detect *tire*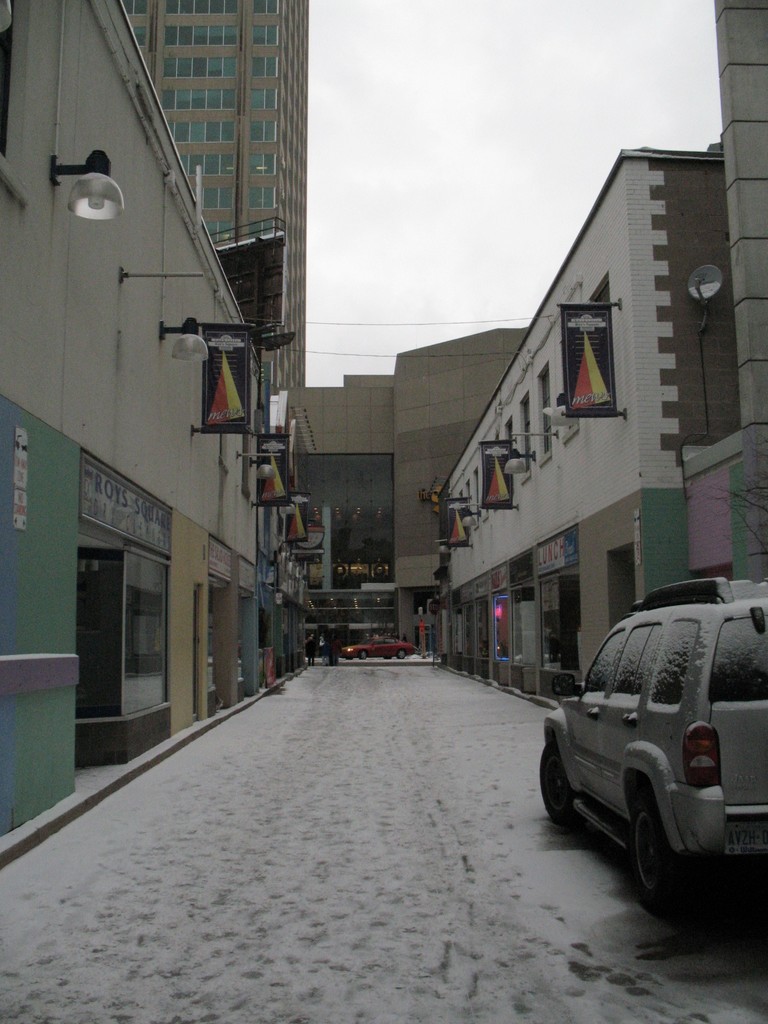
396 644 407 659
